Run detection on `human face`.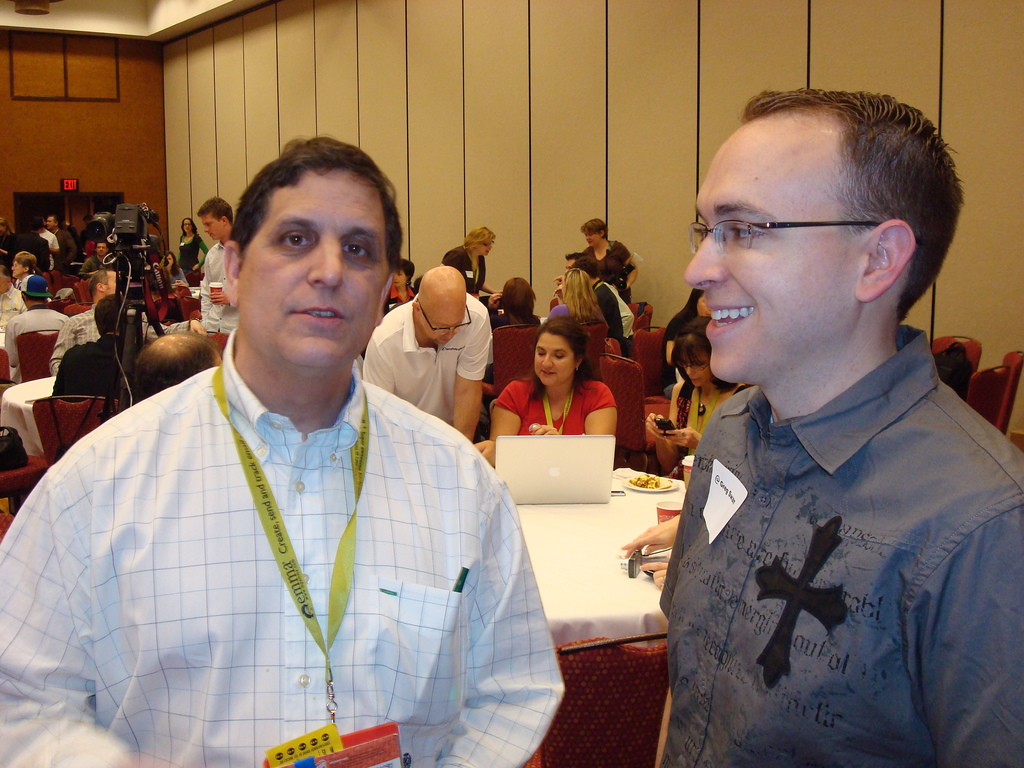
Result: region(682, 353, 714, 388).
